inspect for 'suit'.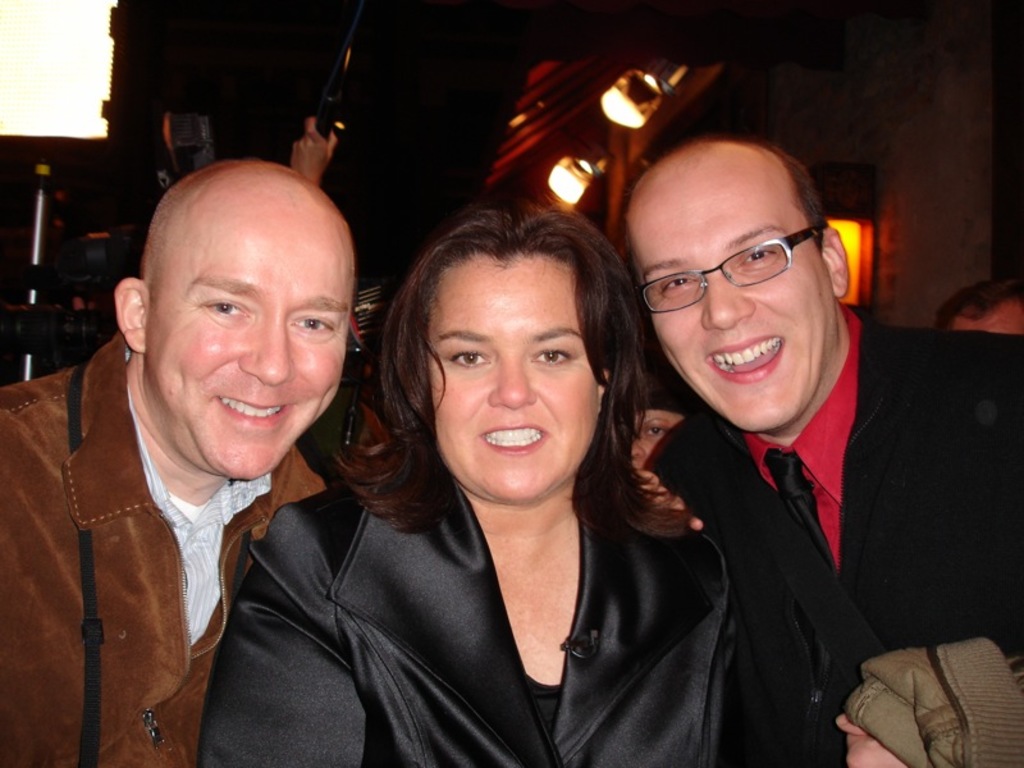
Inspection: 652, 314, 1023, 767.
